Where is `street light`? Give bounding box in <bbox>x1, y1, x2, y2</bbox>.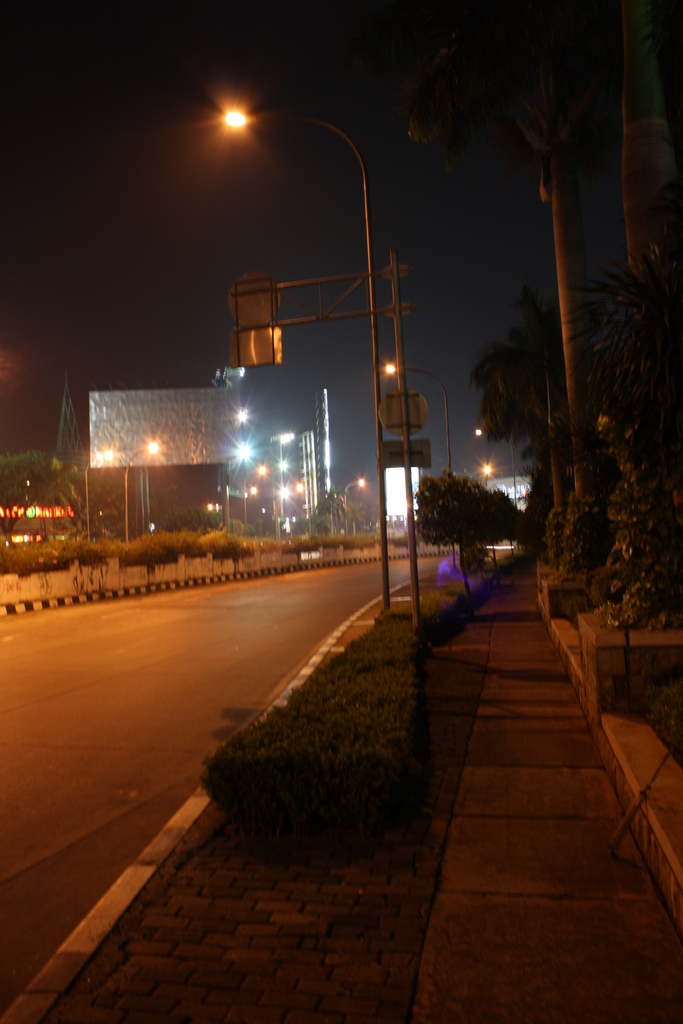
<bbox>402, 18, 623, 513</bbox>.
